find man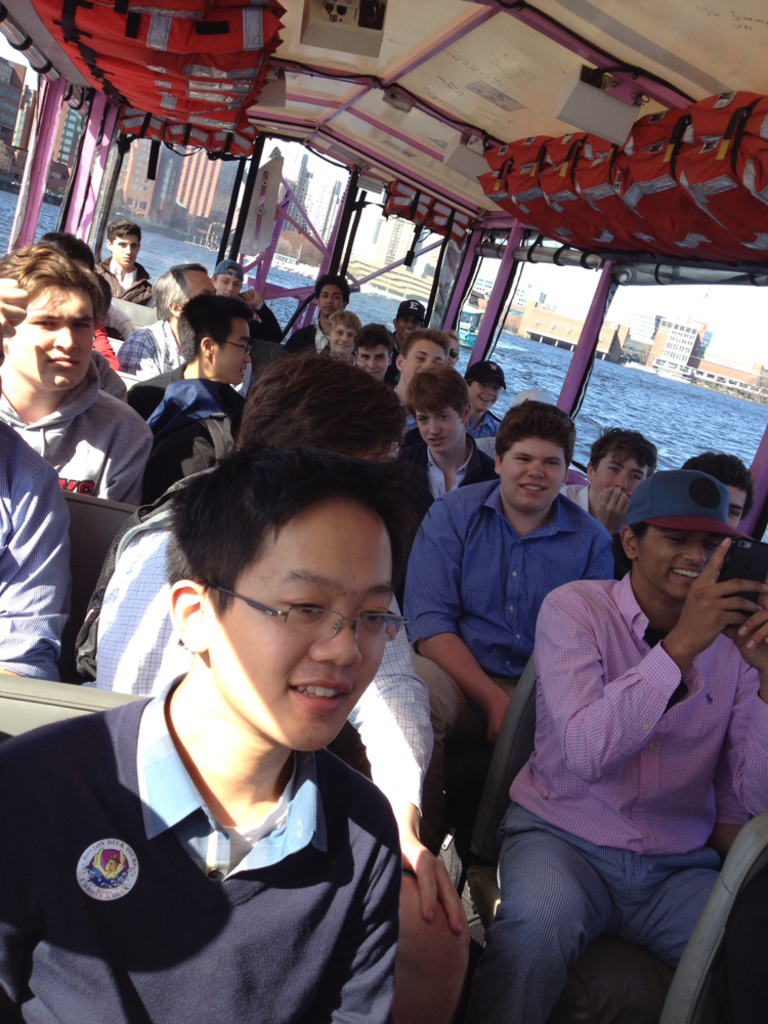
461,359,503,440
